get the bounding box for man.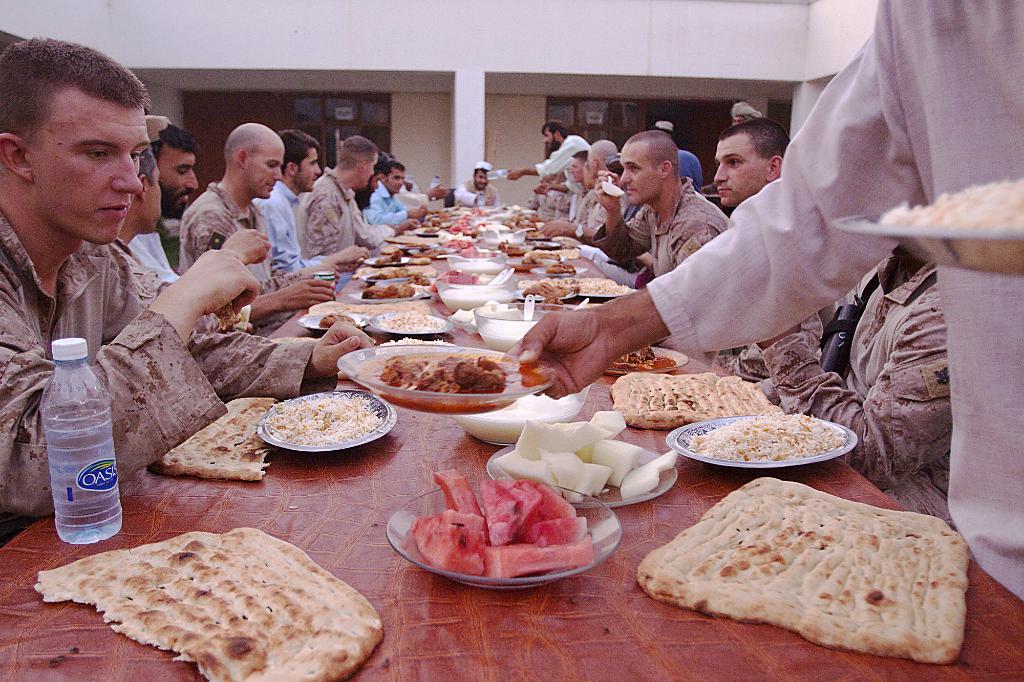
BBox(750, 225, 956, 521).
